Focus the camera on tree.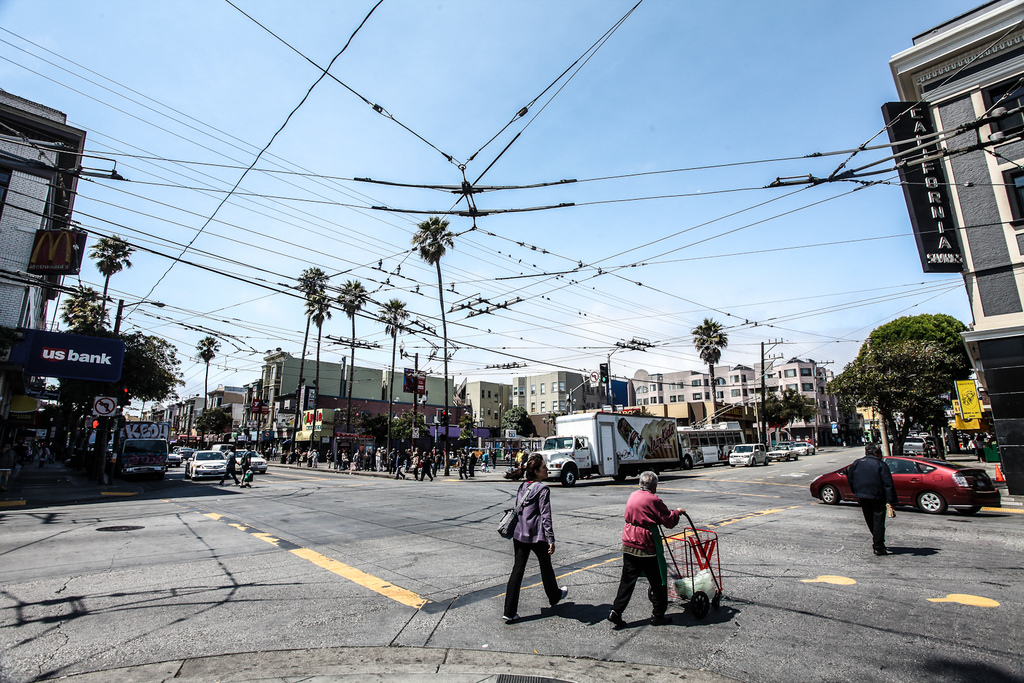
Focus region: (left=765, top=389, right=817, bottom=431).
